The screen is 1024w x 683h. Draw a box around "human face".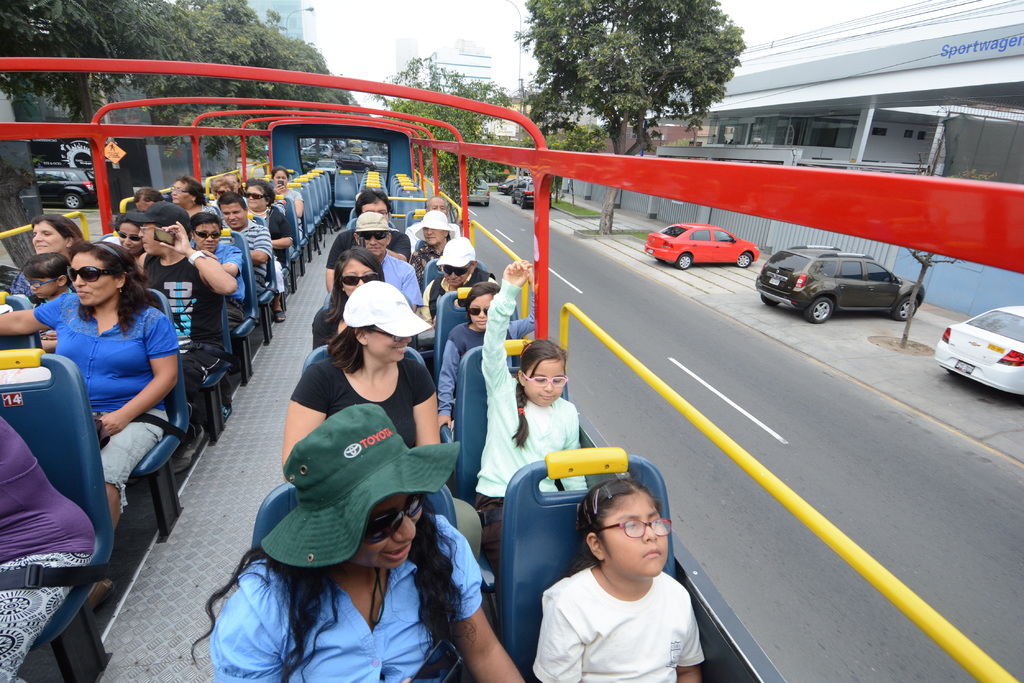
x1=359 y1=200 x2=389 y2=218.
